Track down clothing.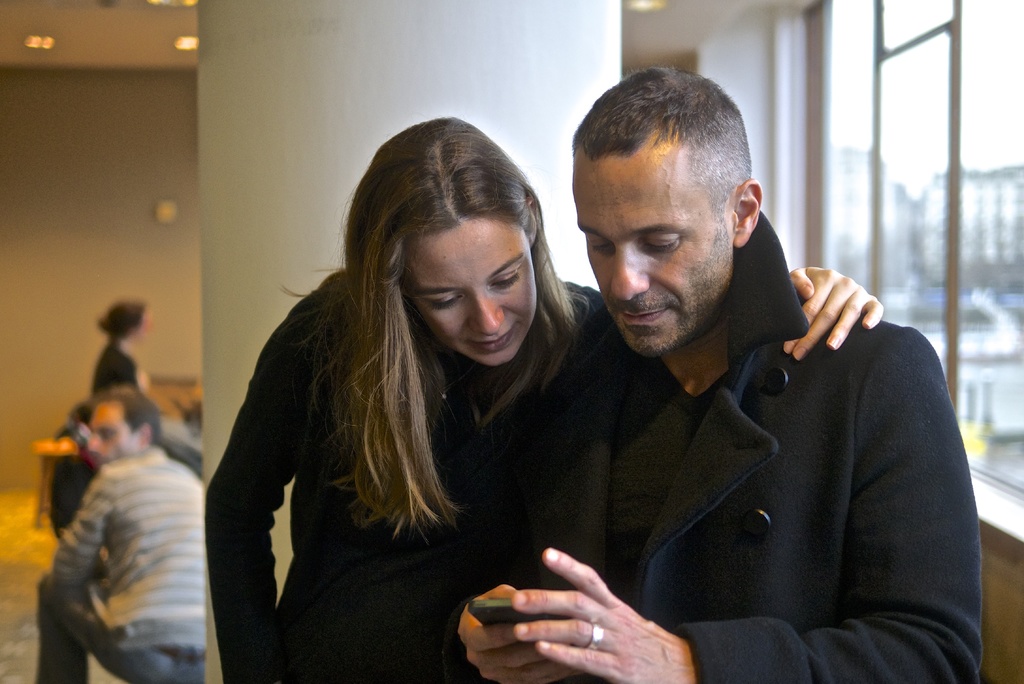
Tracked to x1=507 y1=206 x2=985 y2=683.
